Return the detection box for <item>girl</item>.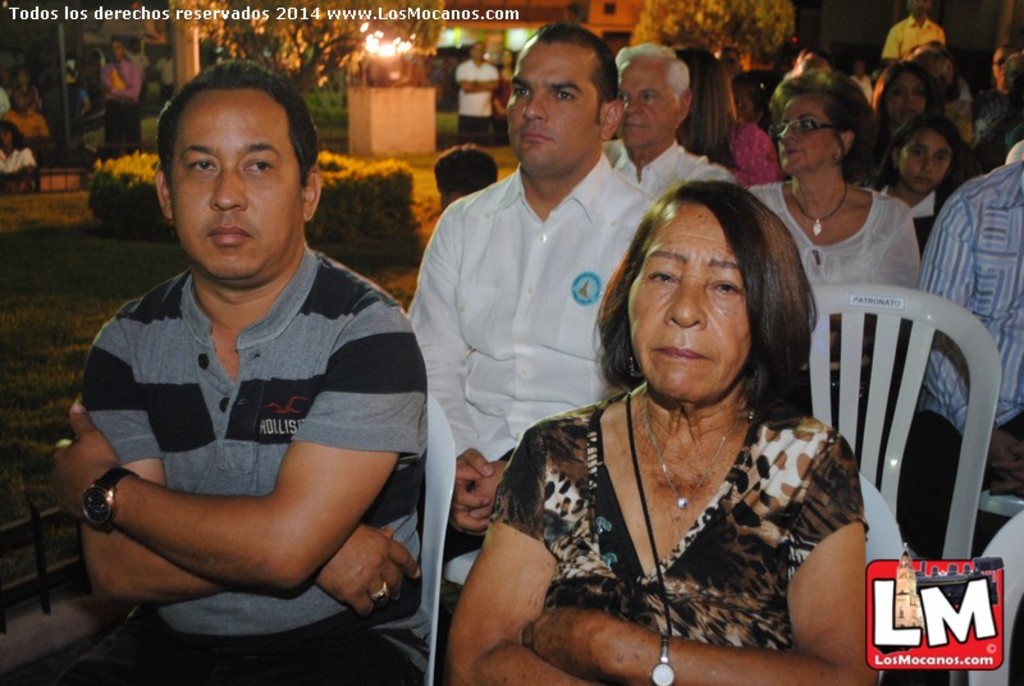
<region>855, 56, 972, 161</region>.
